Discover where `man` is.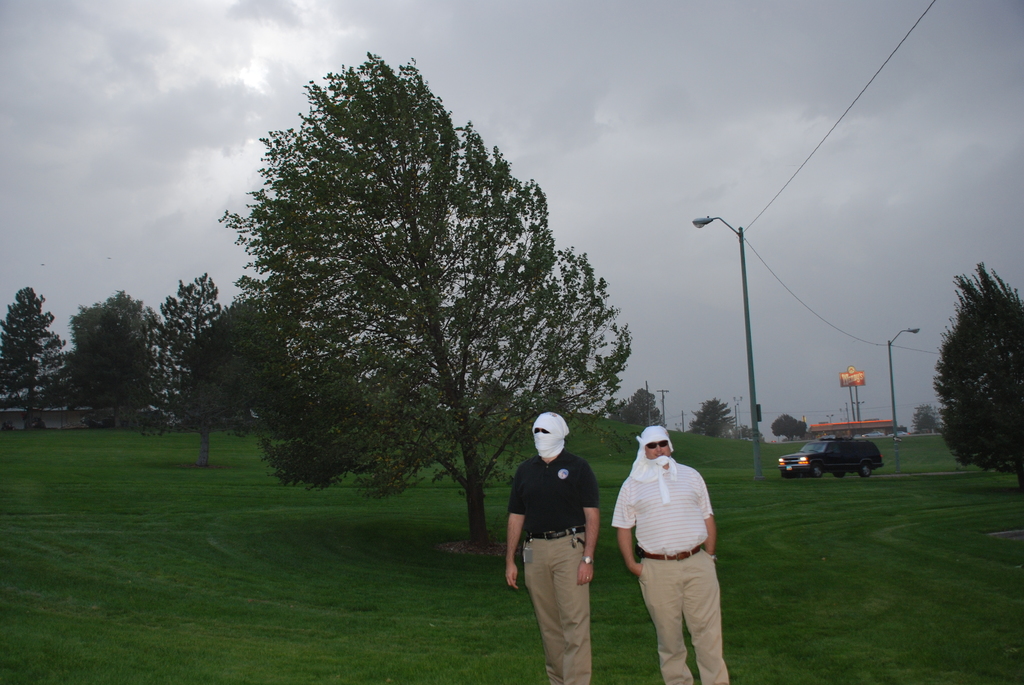
Discovered at pyautogui.locateOnScreen(620, 421, 733, 684).
